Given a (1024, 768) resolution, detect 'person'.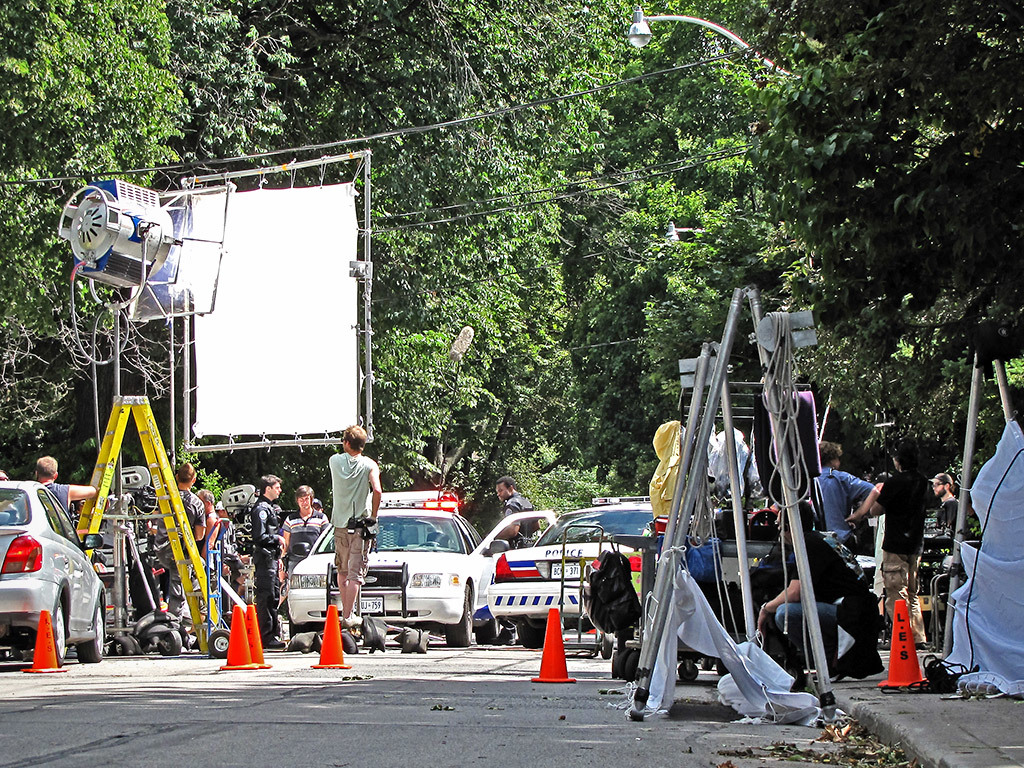
875, 433, 924, 647.
